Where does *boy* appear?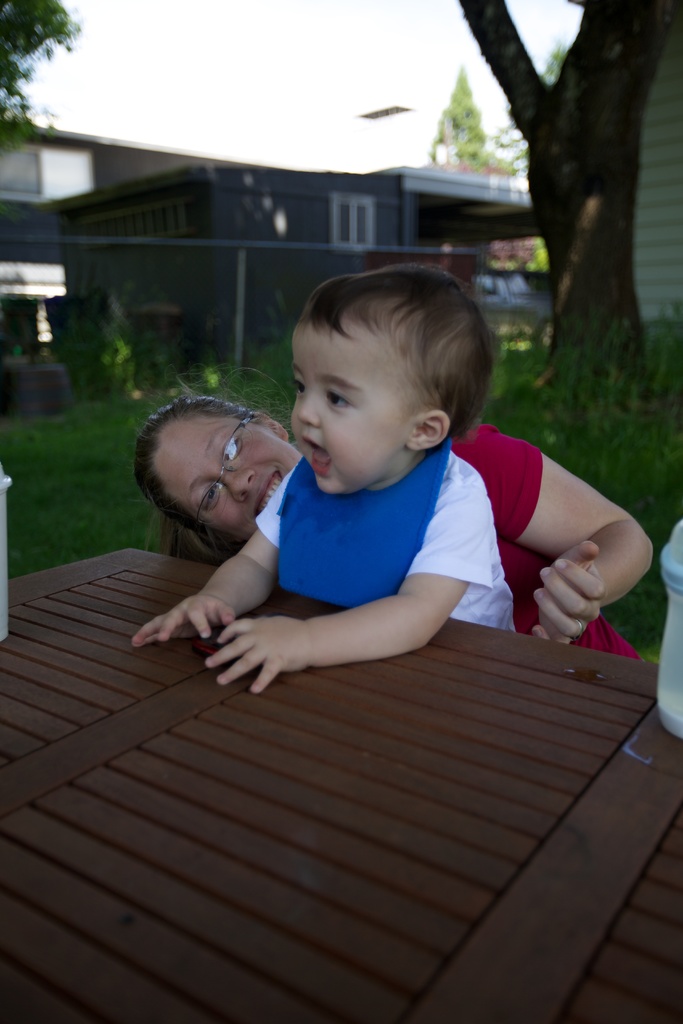
Appears at x1=133, y1=263, x2=515, y2=696.
